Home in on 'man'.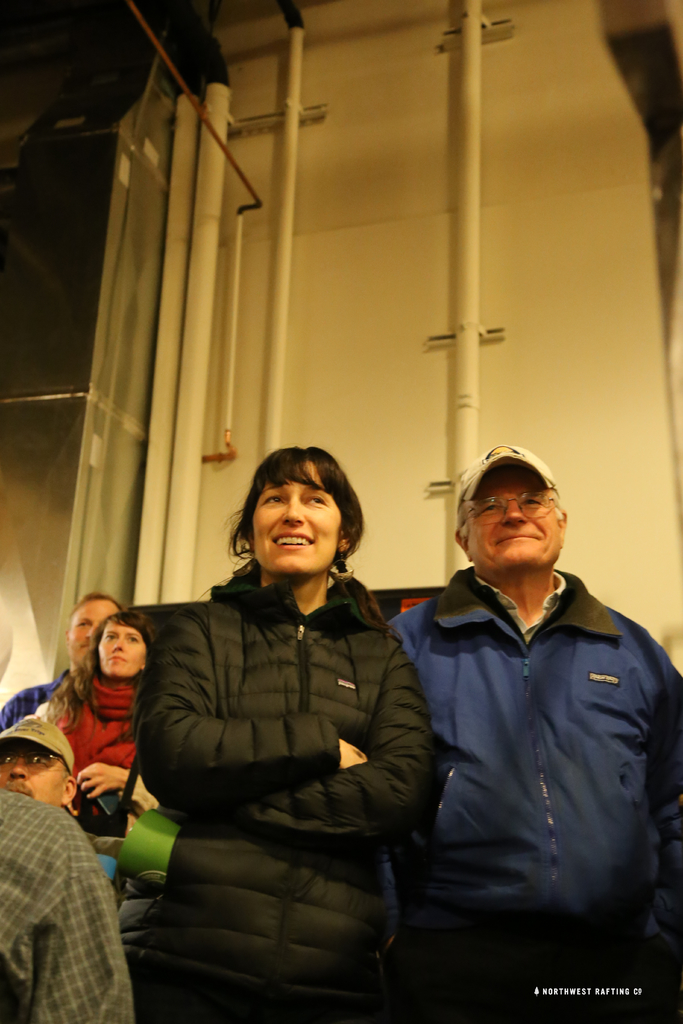
Homed in at box=[0, 719, 131, 882].
